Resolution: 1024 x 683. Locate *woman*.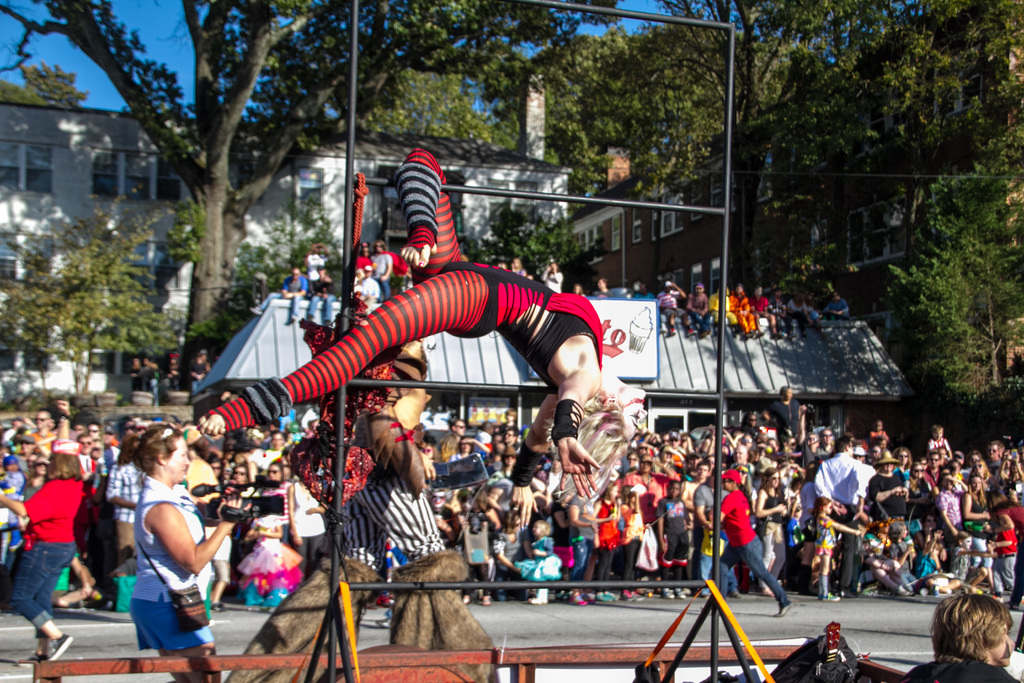
[x1=255, y1=462, x2=295, y2=548].
